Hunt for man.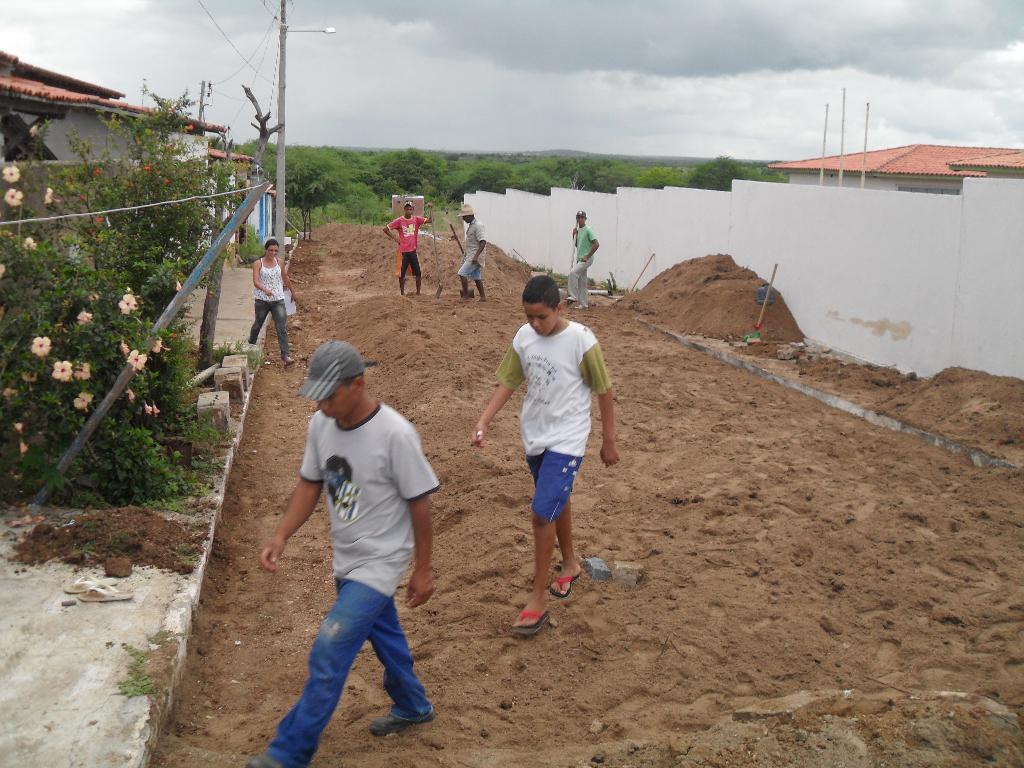
Hunted down at [x1=381, y1=202, x2=436, y2=295].
